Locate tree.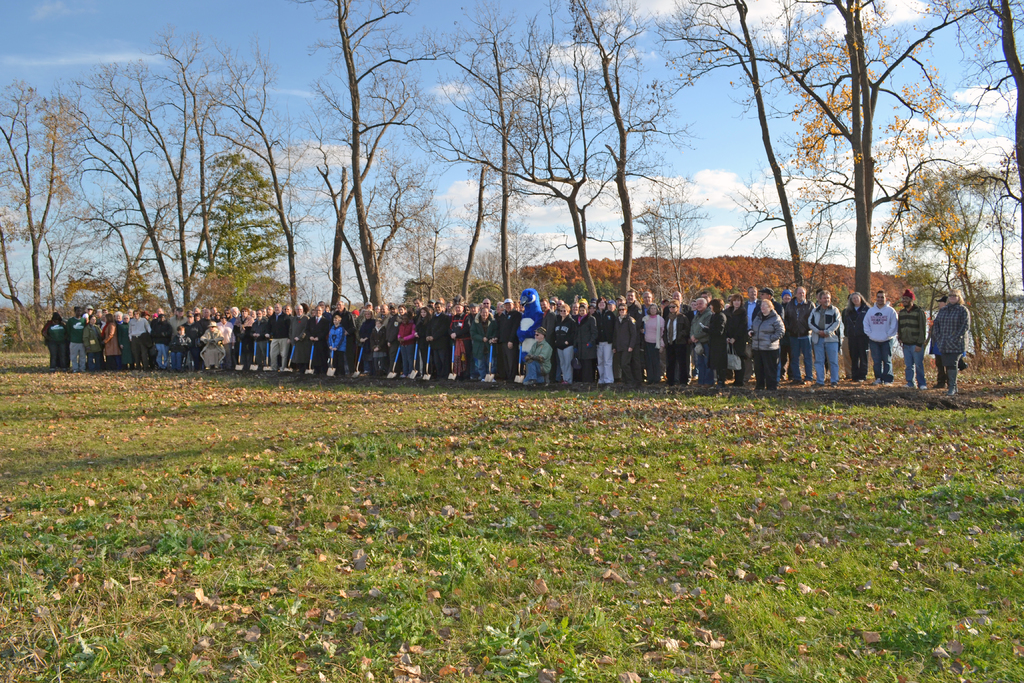
Bounding box: x1=173 y1=120 x2=287 y2=317.
